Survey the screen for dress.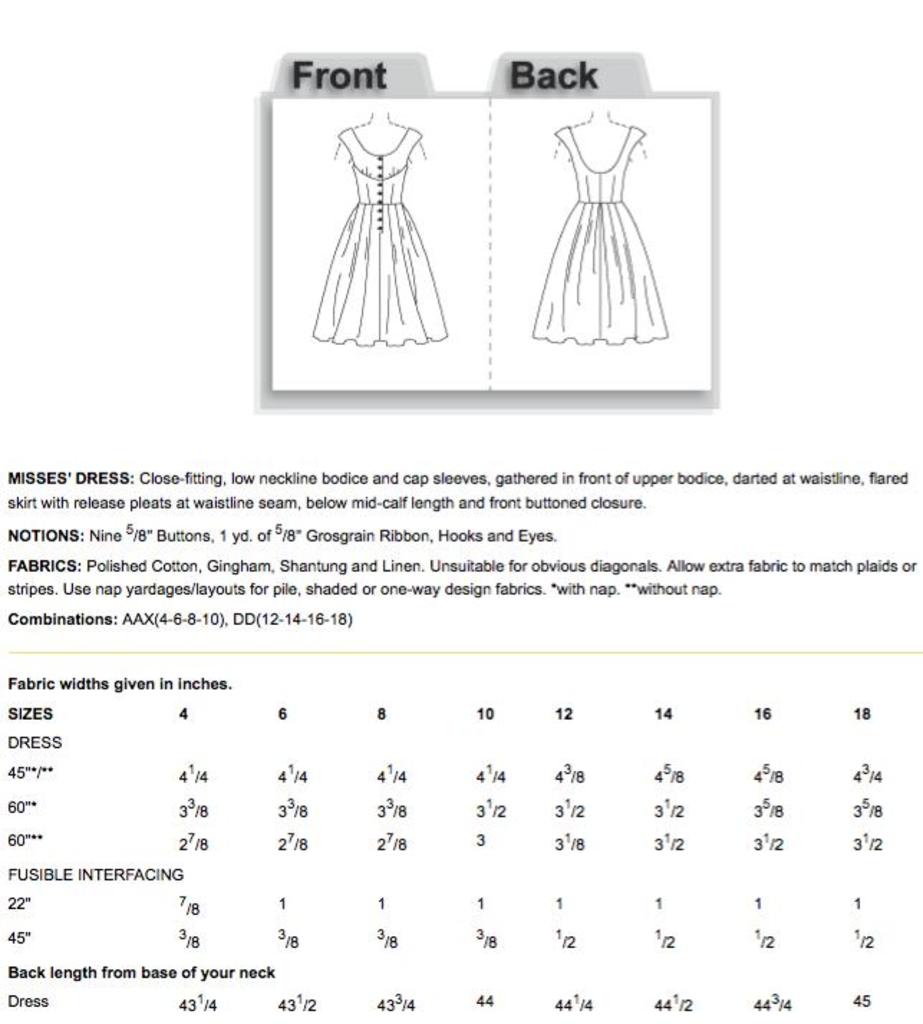
Survey found: {"x1": 310, "y1": 128, "x2": 449, "y2": 346}.
